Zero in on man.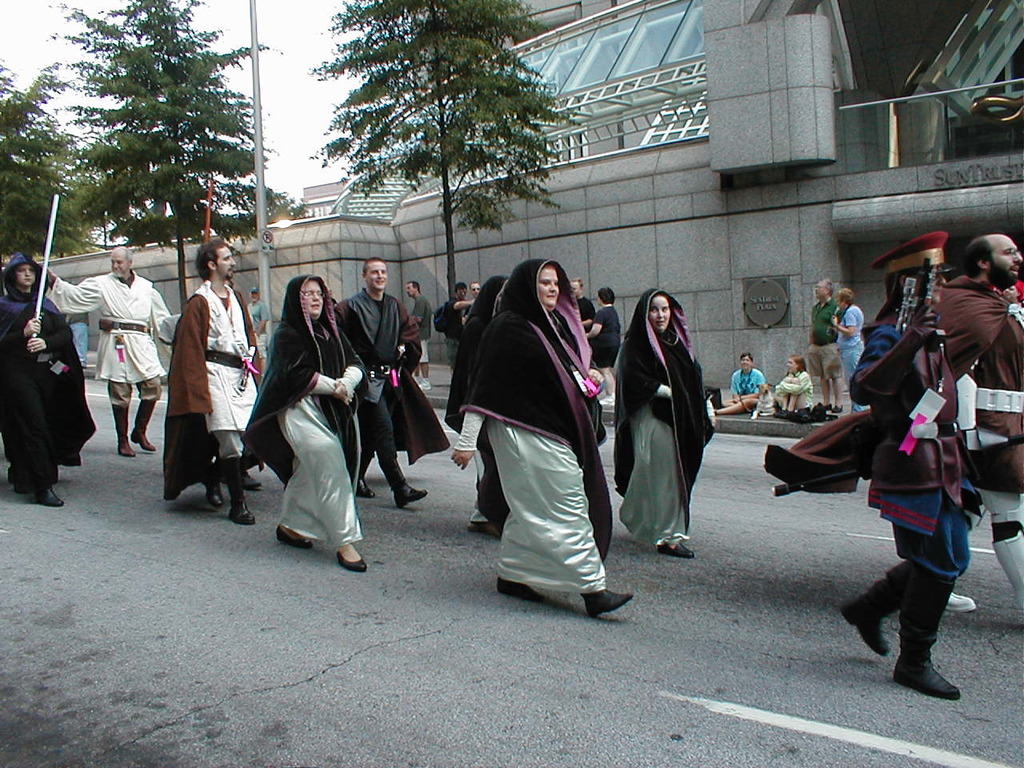
Zeroed in: (x1=808, y1=278, x2=841, y2=414).
